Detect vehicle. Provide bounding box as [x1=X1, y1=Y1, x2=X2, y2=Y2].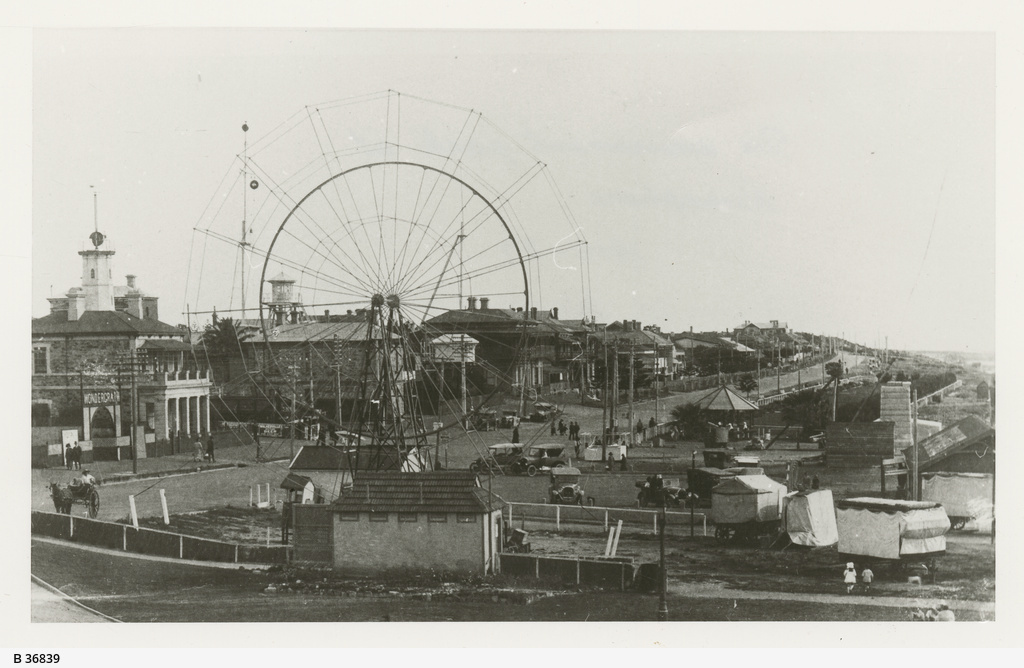
[x1=524, y1=443, x2=573, y2=472].
